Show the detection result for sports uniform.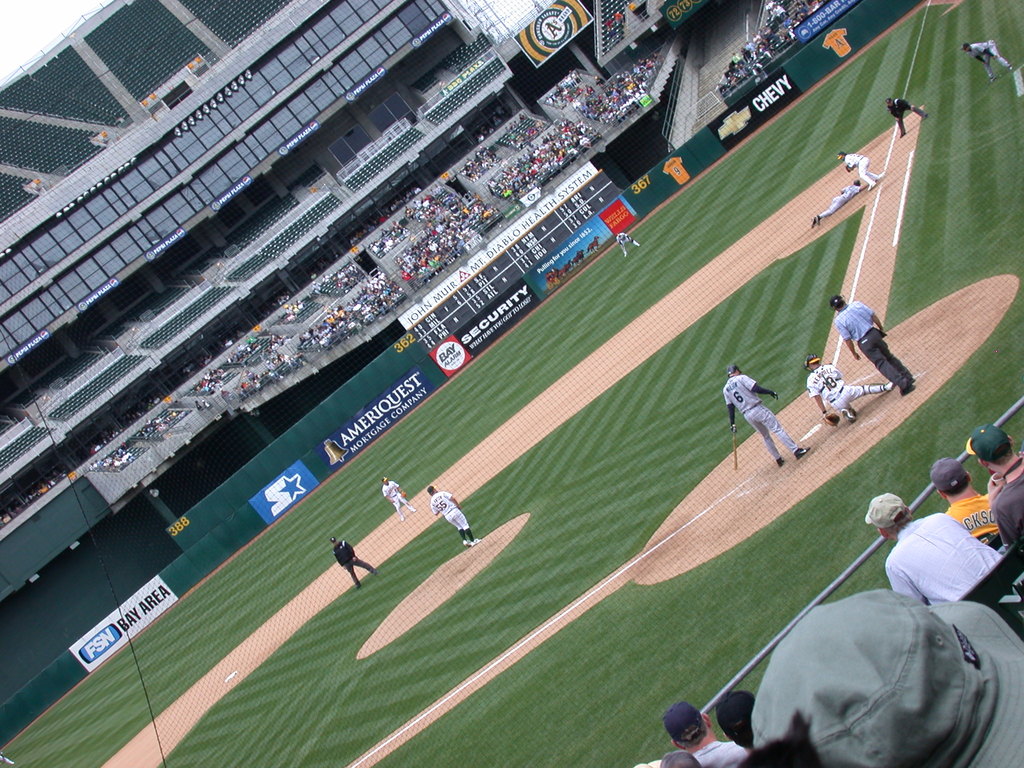
(836, 150, 884, 188).
